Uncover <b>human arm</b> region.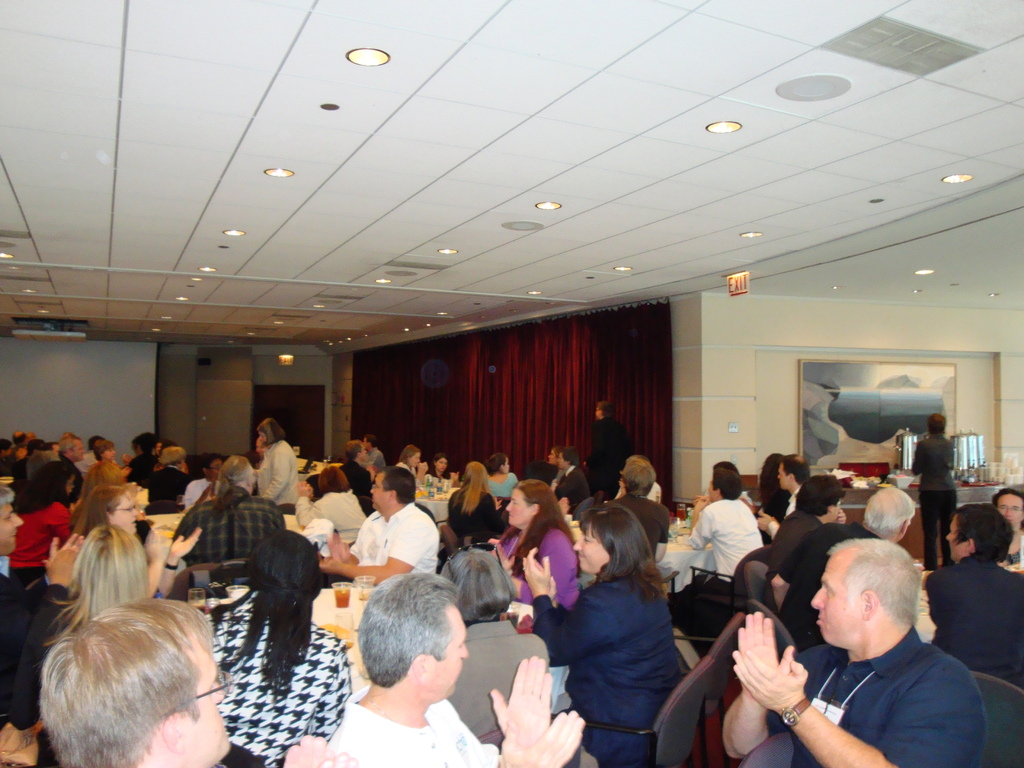
Uncovered: Rect(412, 463, 427, 488).
